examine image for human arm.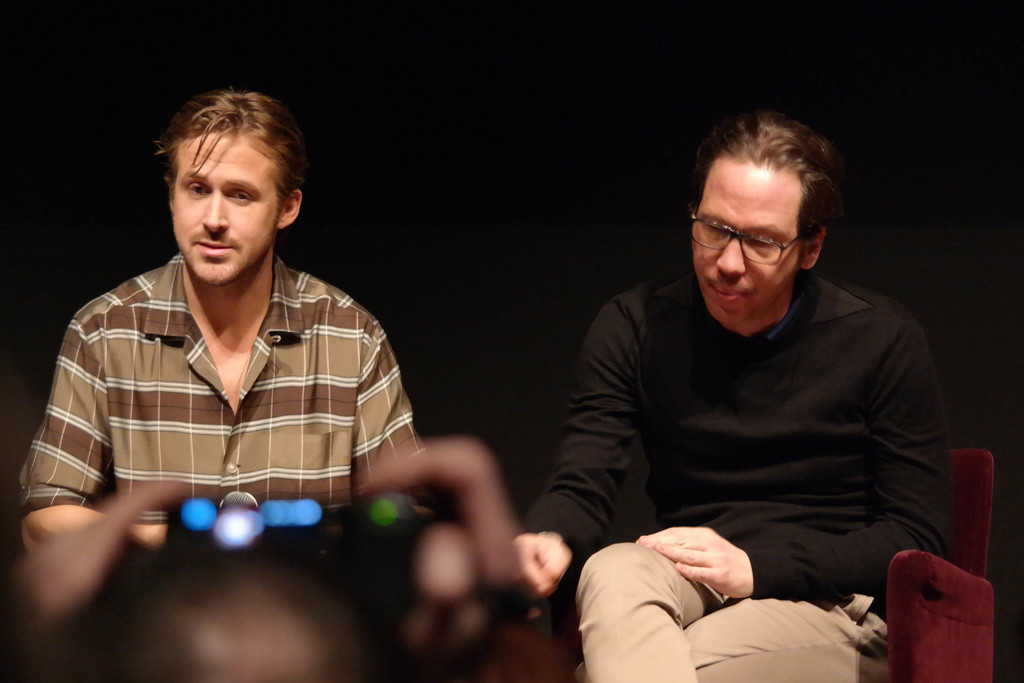
Examination result: locate(352, 317, 426, 508).
